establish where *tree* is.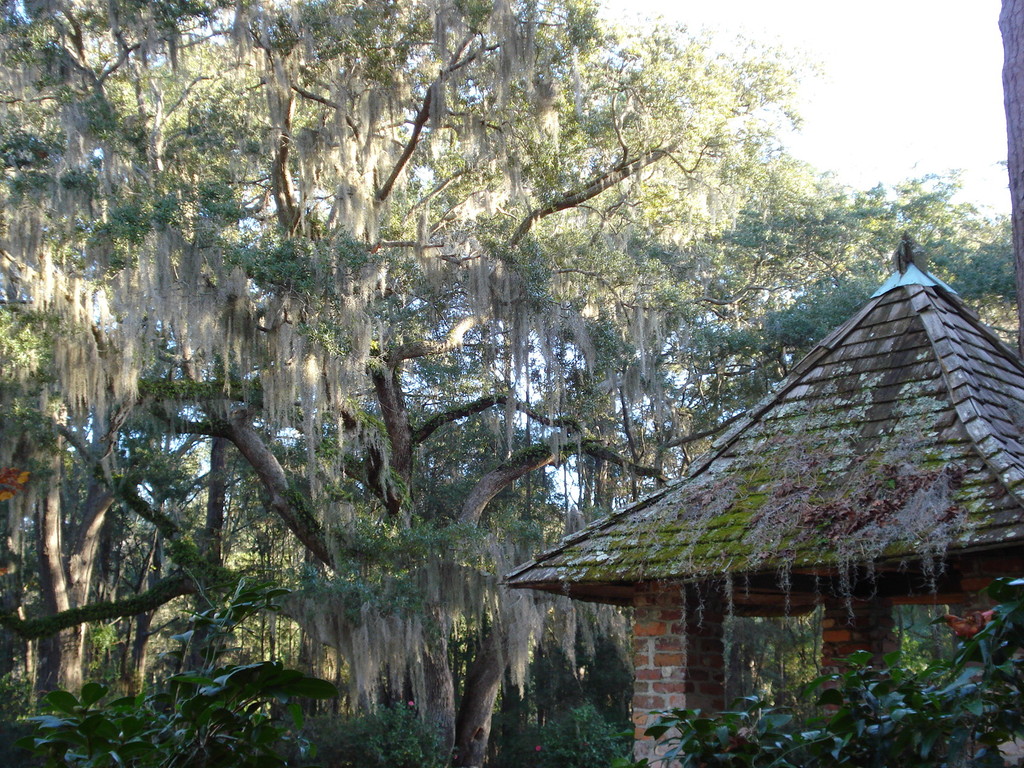
Established at {"x1": 0, "y1": 319, "x2": 516, "y2": 767}.
